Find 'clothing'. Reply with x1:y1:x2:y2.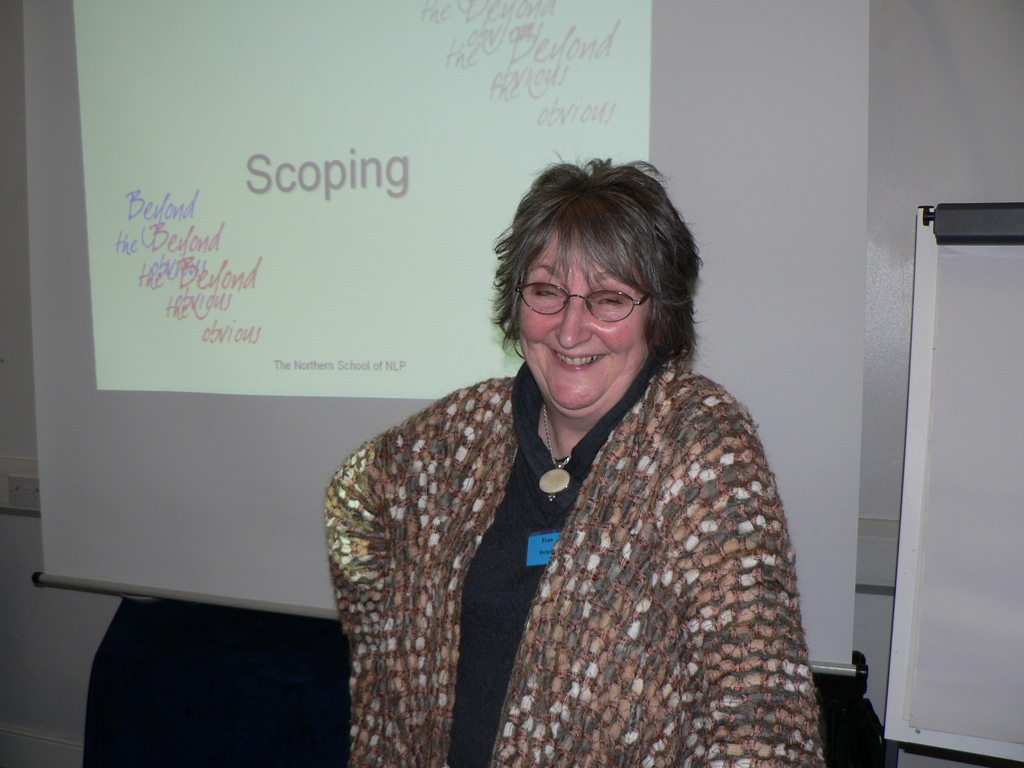
313:304:847:767.
